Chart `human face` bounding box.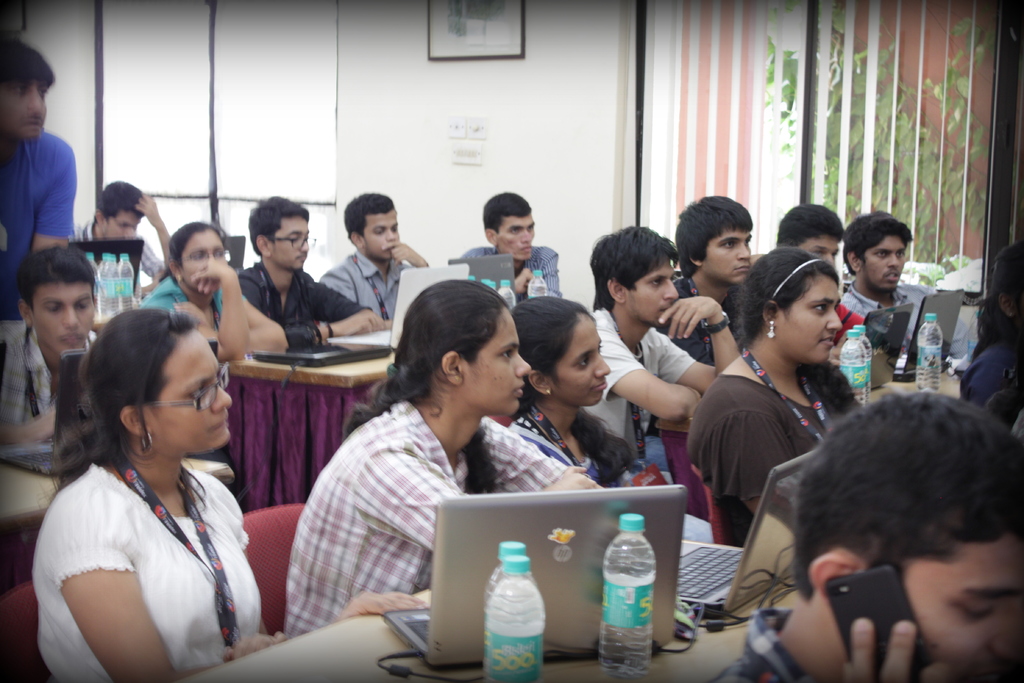
Charted: rect(703, 229, 751, 284).
